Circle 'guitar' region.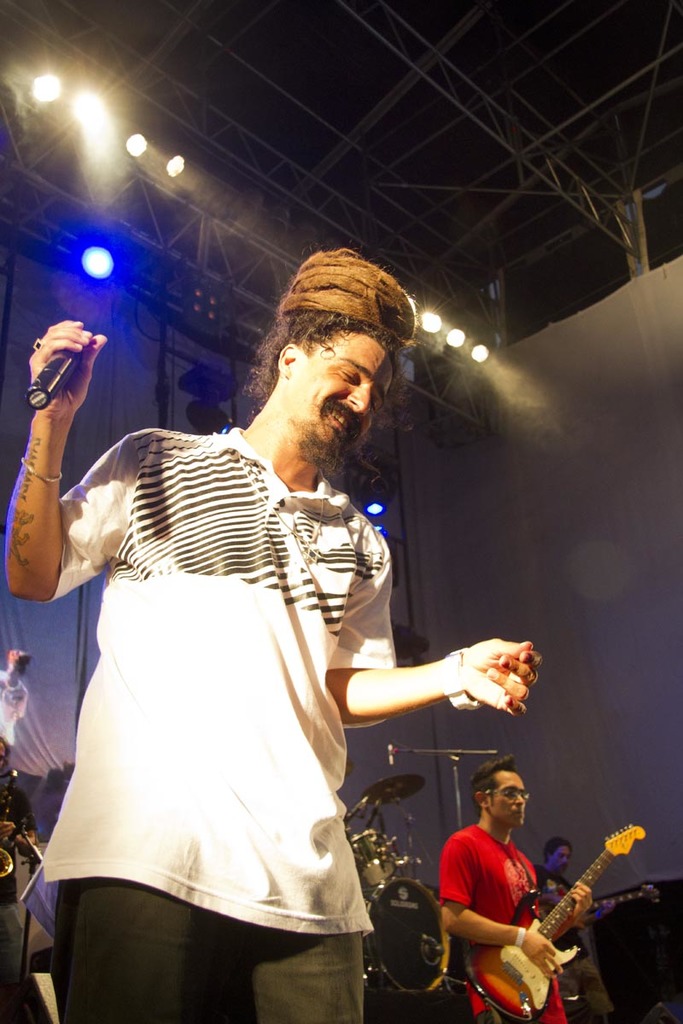
Region: BBox(470, 818, 645, 1016).
